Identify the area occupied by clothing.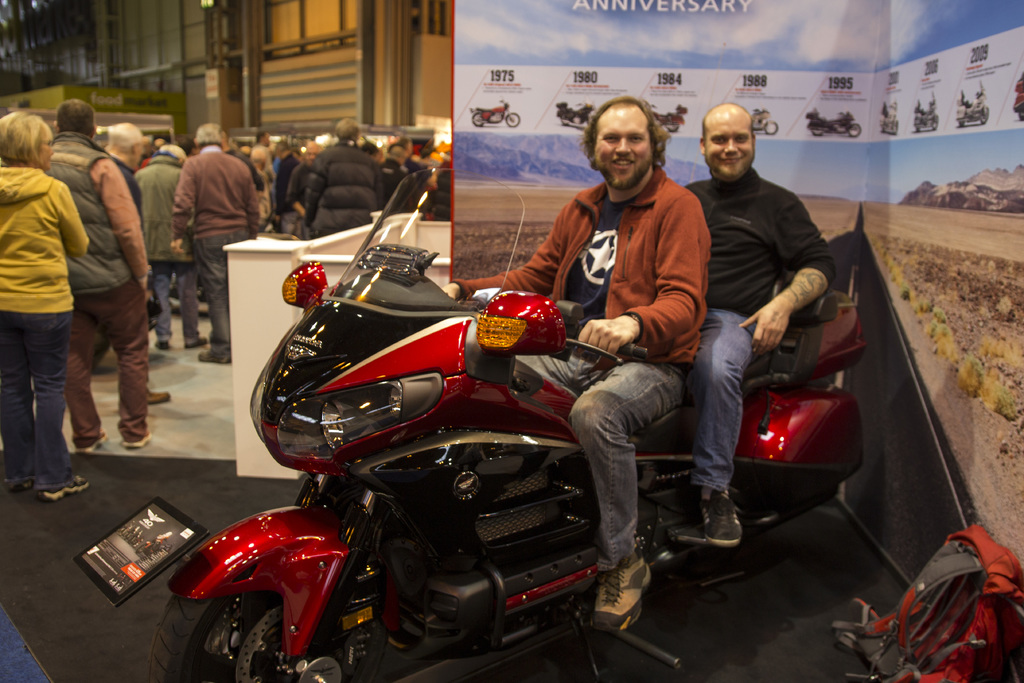
Area: x1=198, y1=233, x2=242, y2=339.
